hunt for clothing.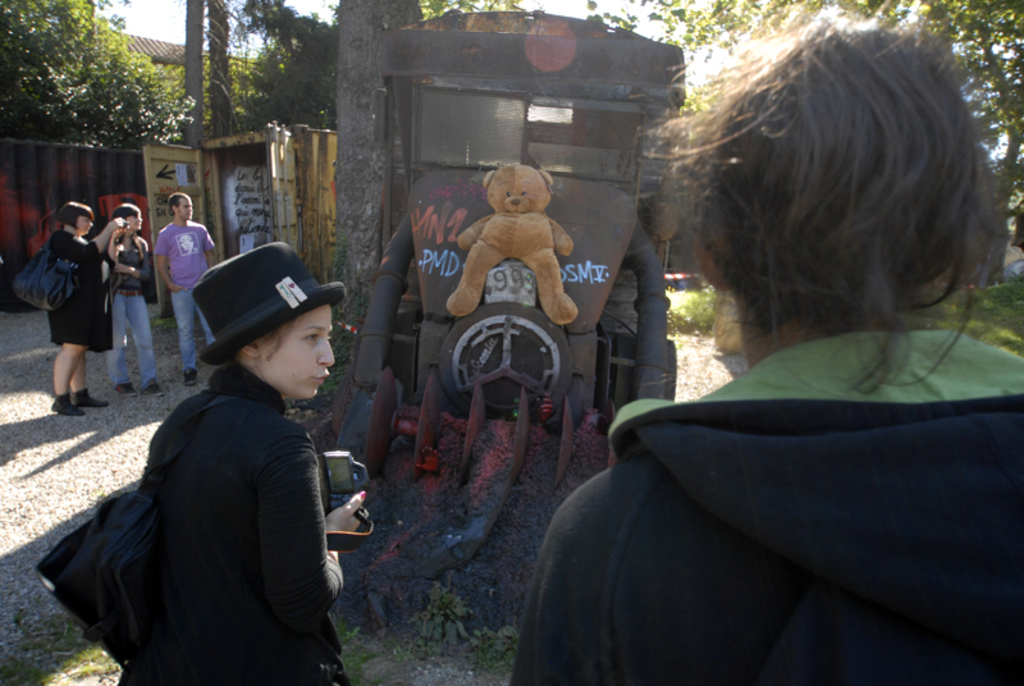
Hunted down at bbox=(151, 218, 215, 371).
